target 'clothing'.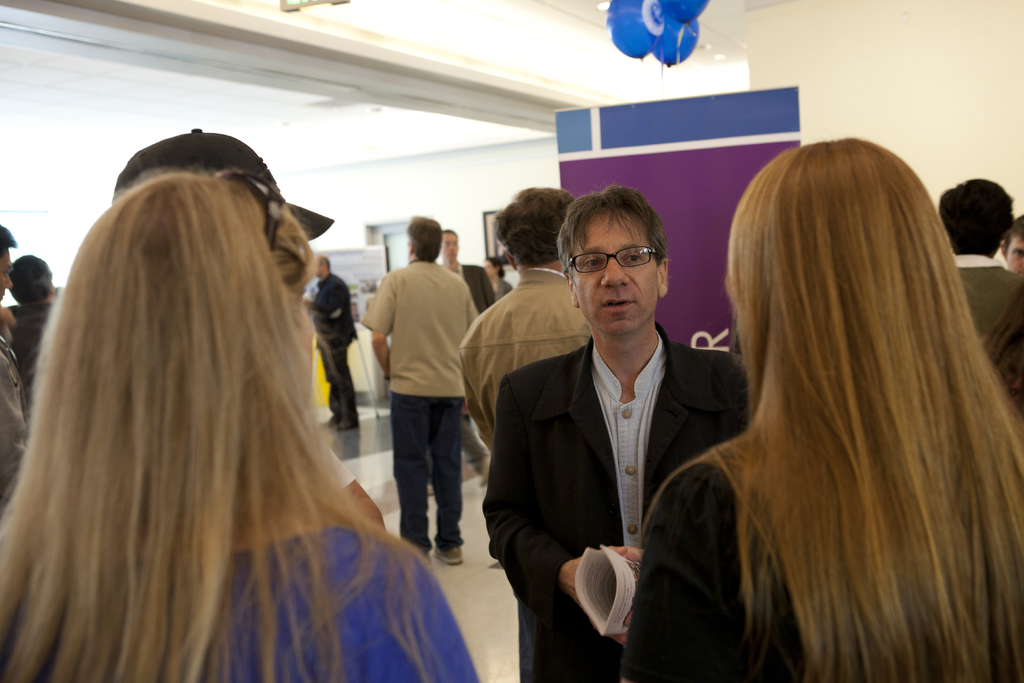
Target region: detection(20, 300, 61, 393).
